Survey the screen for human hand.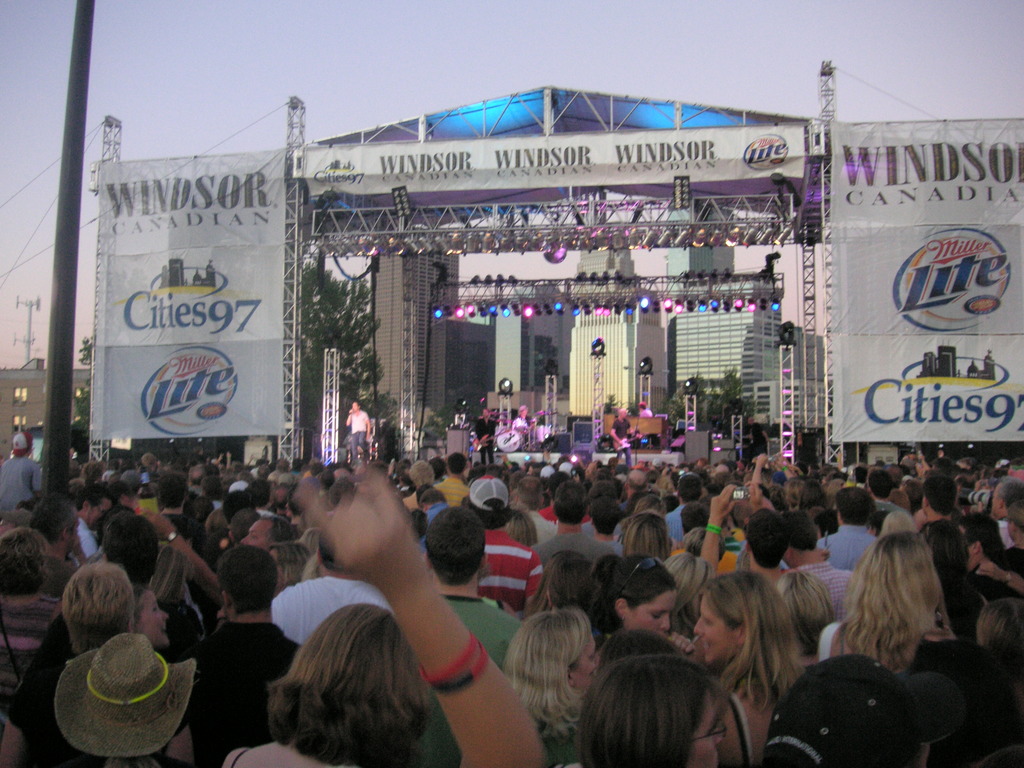
Survey found: [136,507,174,540].
